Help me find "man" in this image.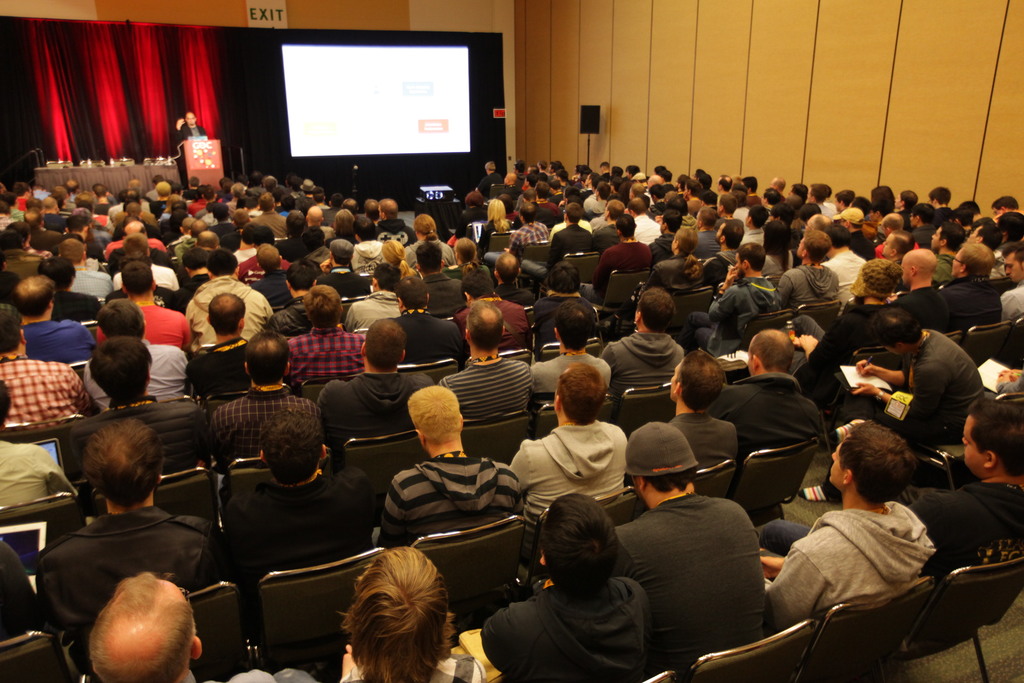
Found it: 998:239:1023:320.
